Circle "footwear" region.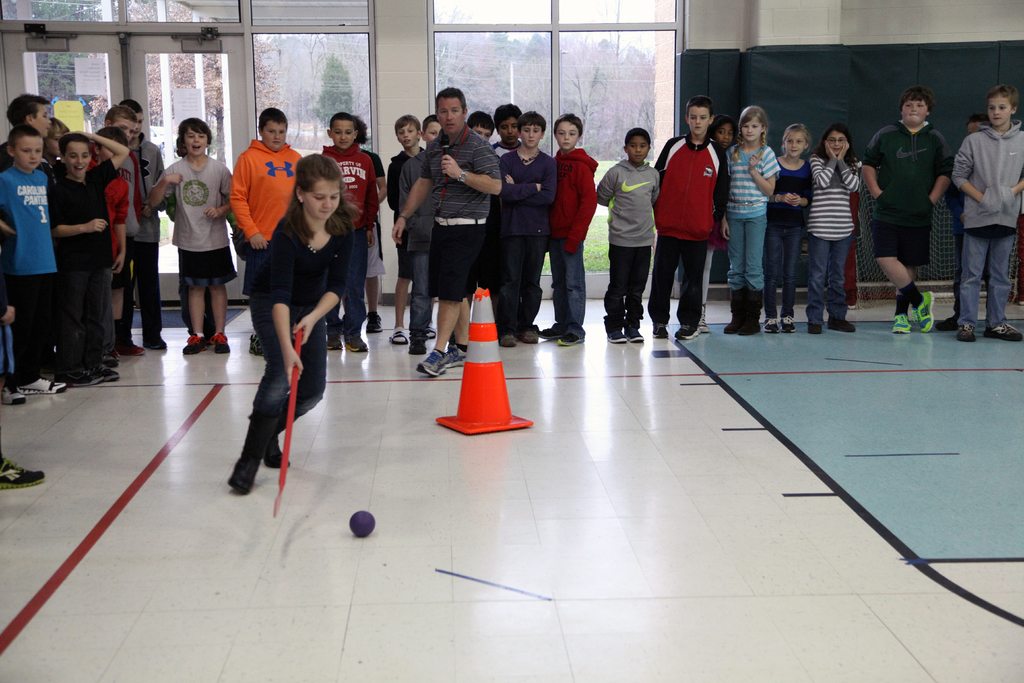
Region: (x1=428, y1=324, x2=436, y2=339).
